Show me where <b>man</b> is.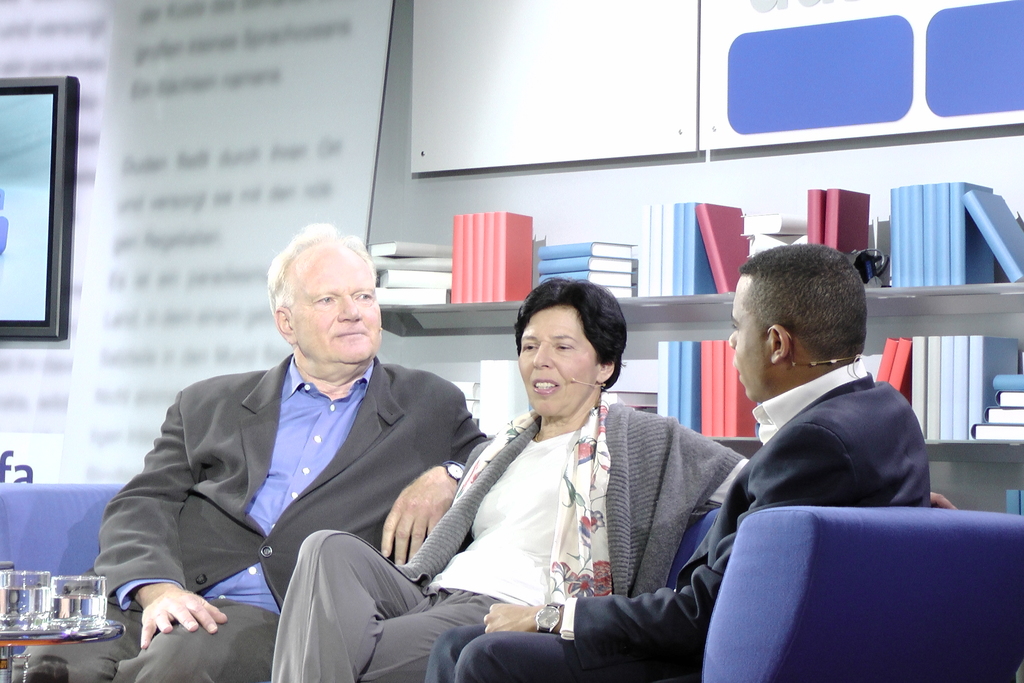
<b>man</b> is at [418,245,941,682].
